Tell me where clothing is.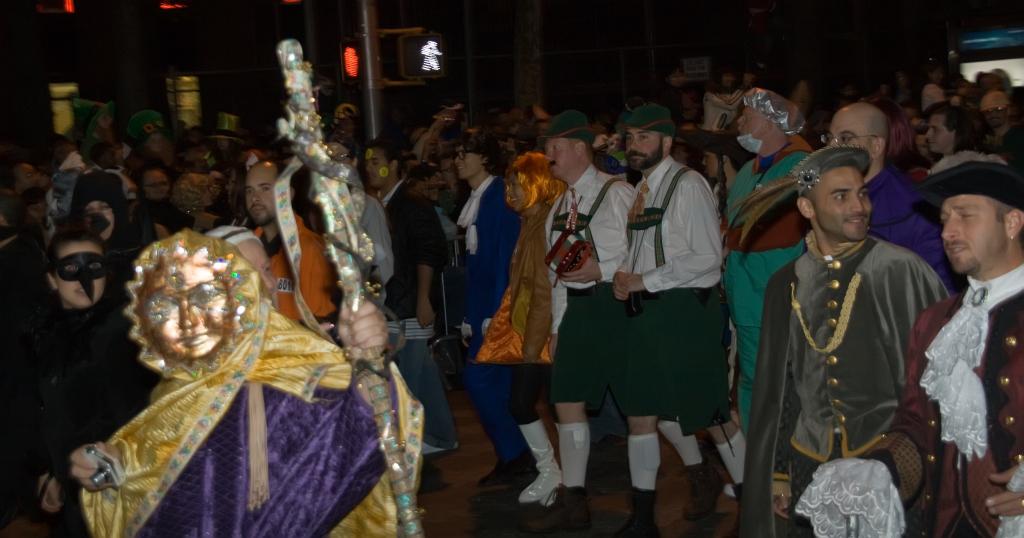
clothing is at {"x1": 620, "y1": 155, "x2": 734, "y2": 288}.
